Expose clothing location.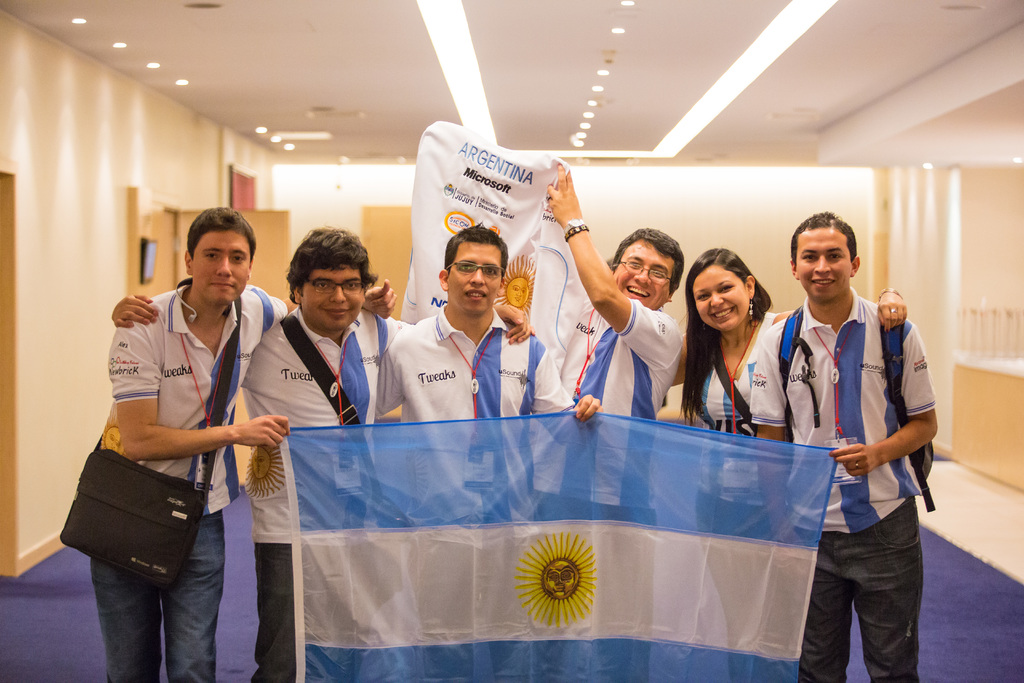
Exposed at {"left": 691, "top": 297, "right": 783, "bottom": 511}.
